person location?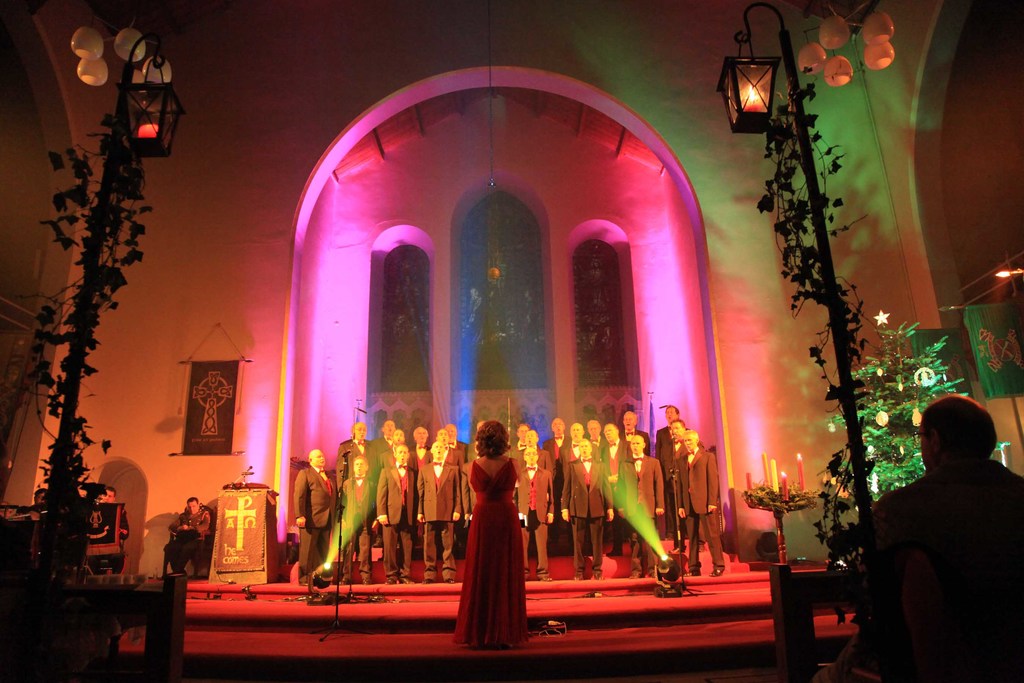
[x1=410, y1=427, x2=433, y2=475]
